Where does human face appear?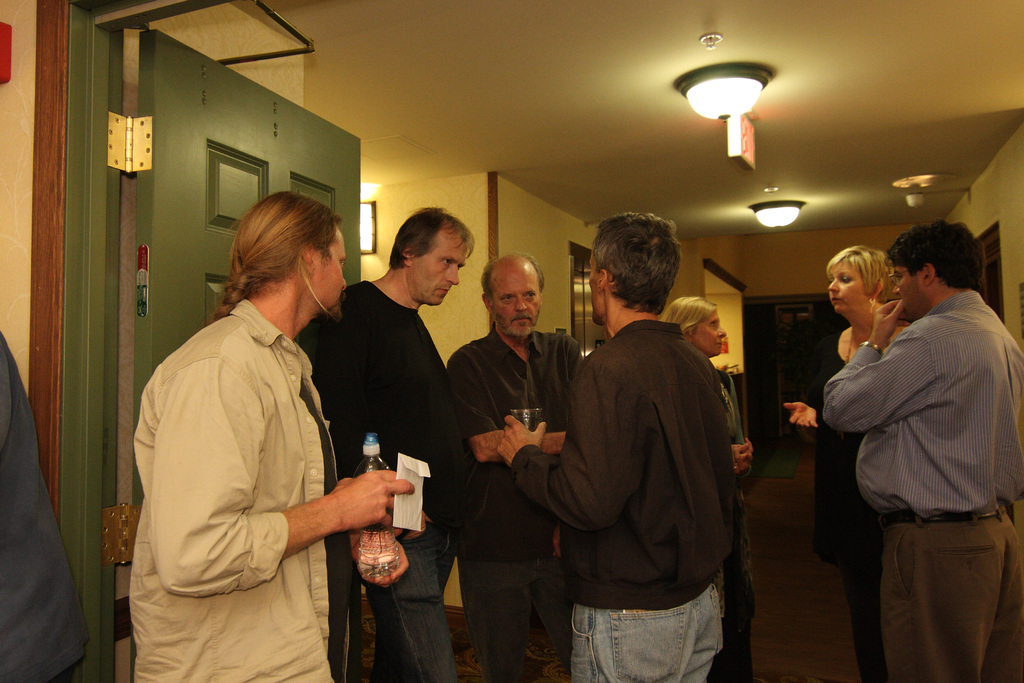
Appears at detection(489, 269, 543, 340).
